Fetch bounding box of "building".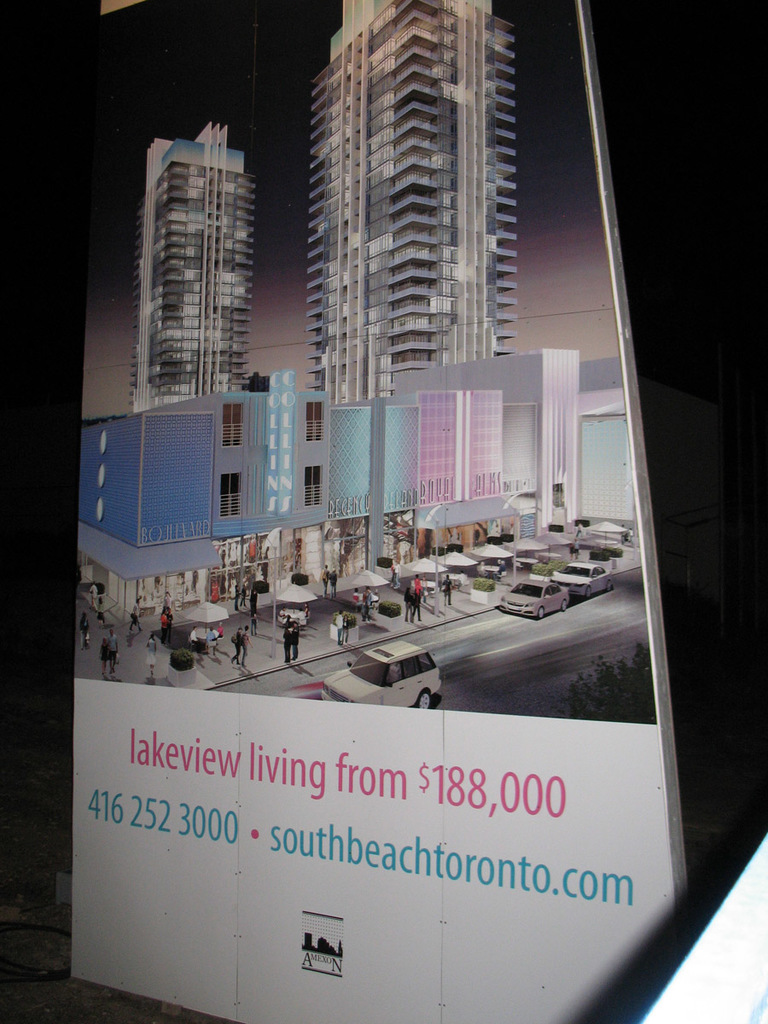
Bbox: (left=296, top=0, right=521, bottom=396).
